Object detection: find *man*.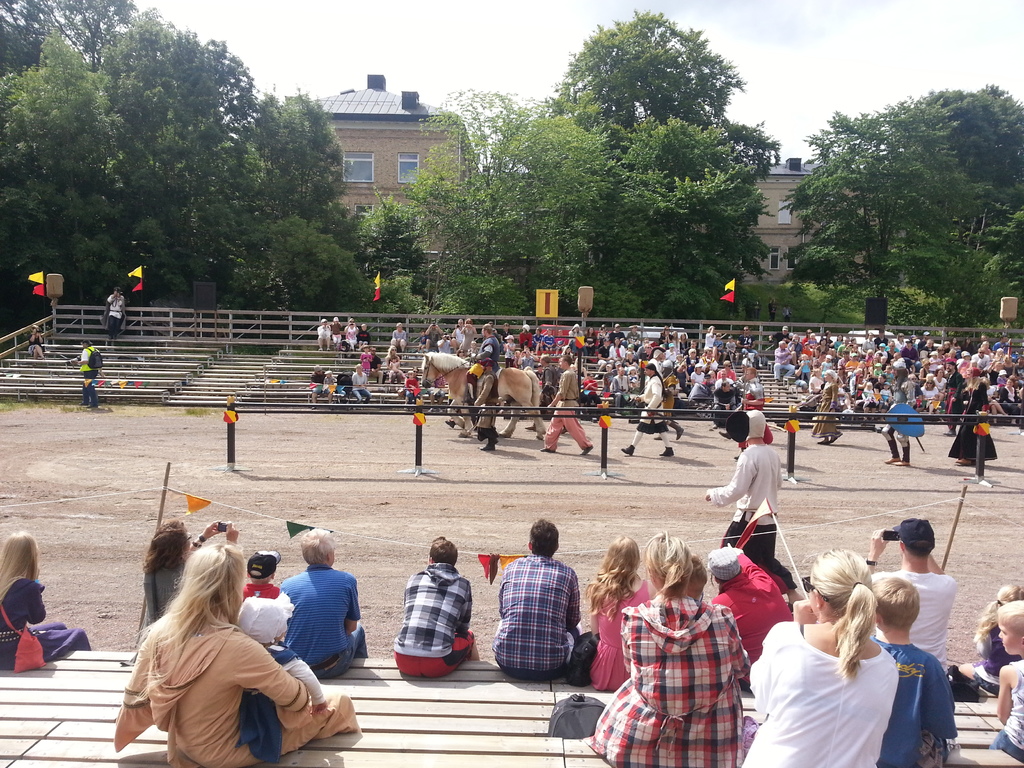
bbox(439, 332, 449, 358).
